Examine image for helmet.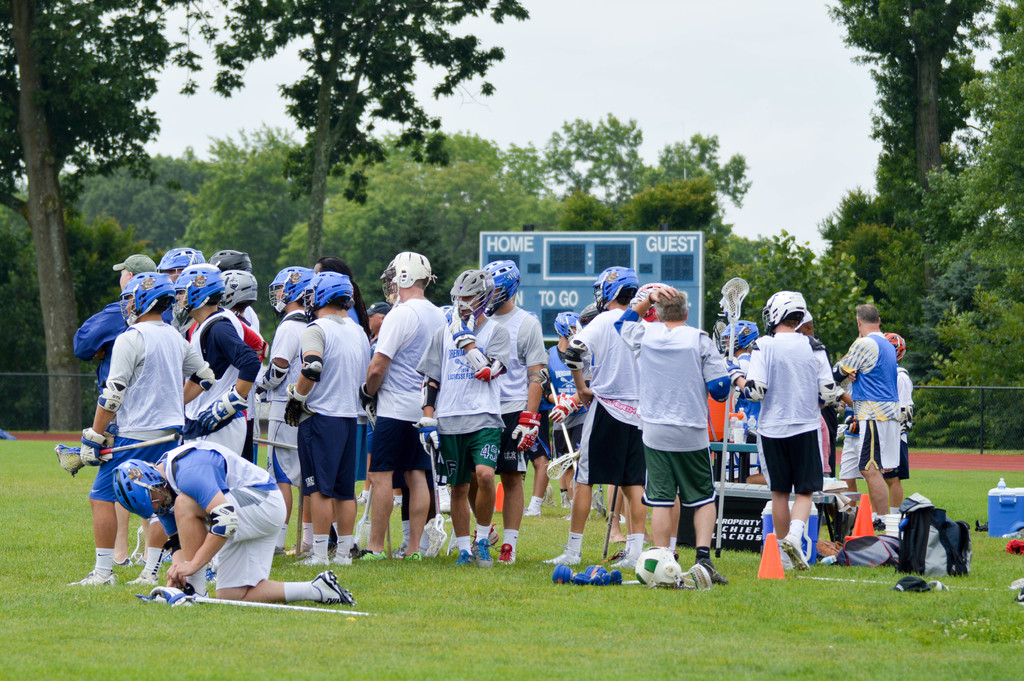
Examination result: {"left": 306, "top": 270, "right": 349, "bottom": 317}.
